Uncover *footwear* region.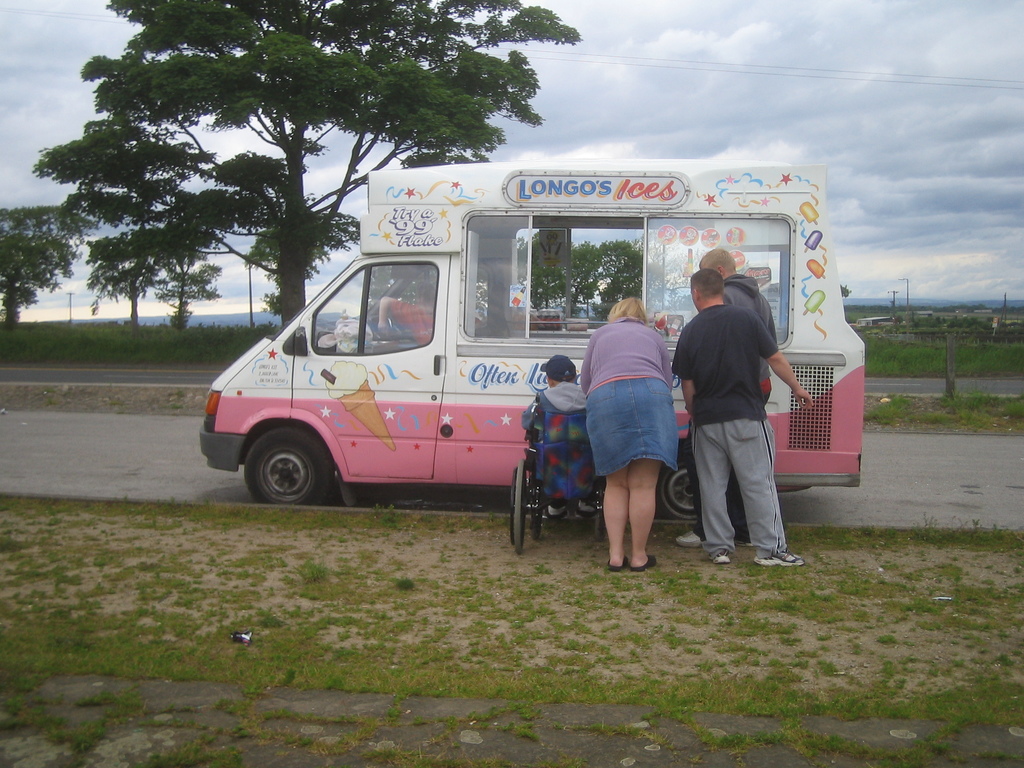
Uncovered: <bbox>713, 545, 729, 564</bbox>.
